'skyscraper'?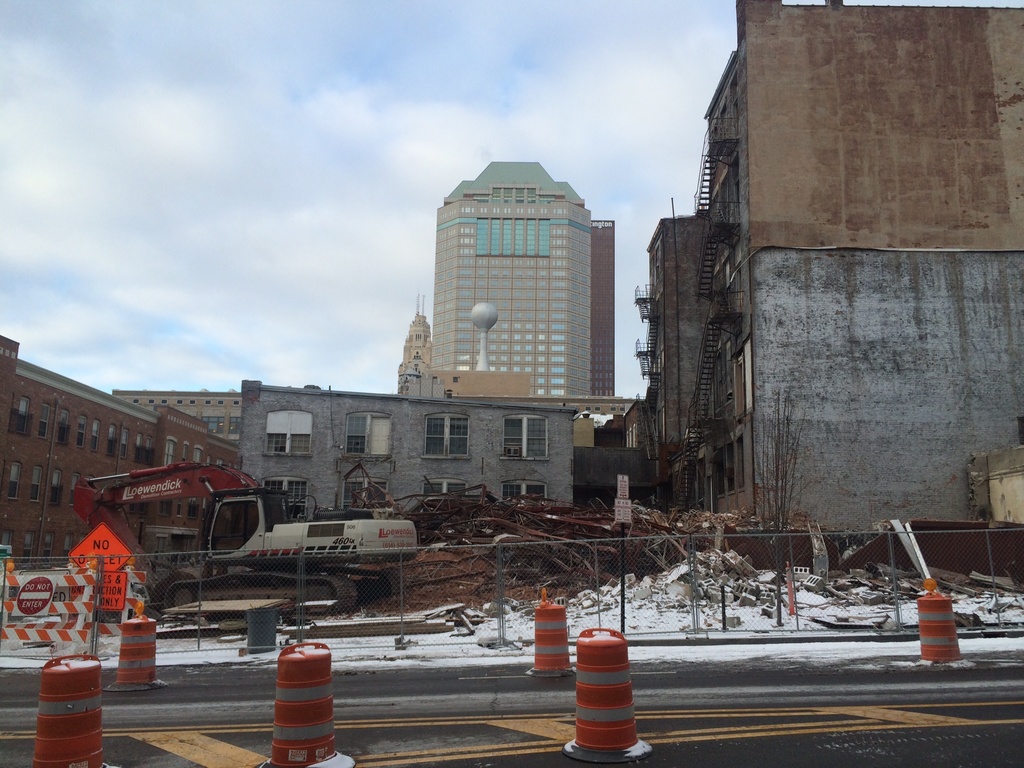
bbox=(419, 156, 590, 399)
